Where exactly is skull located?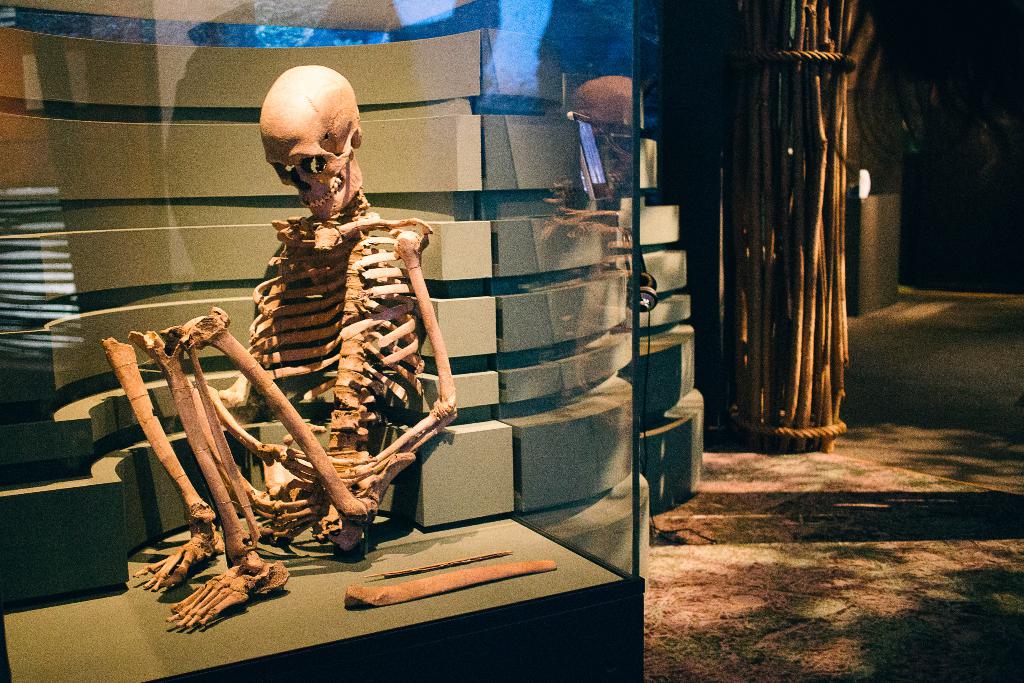
Its bounding box is locate(248, 70, 355, 235).
